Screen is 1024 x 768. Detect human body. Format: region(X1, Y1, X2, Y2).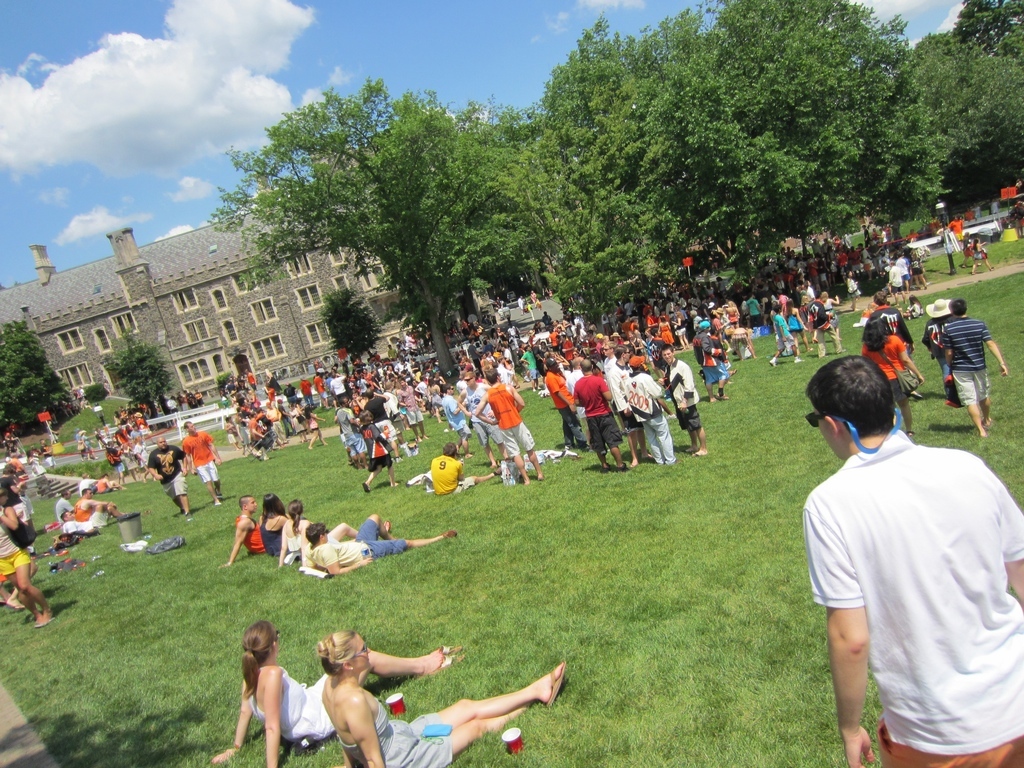
region(303, 514, 458, 573).
